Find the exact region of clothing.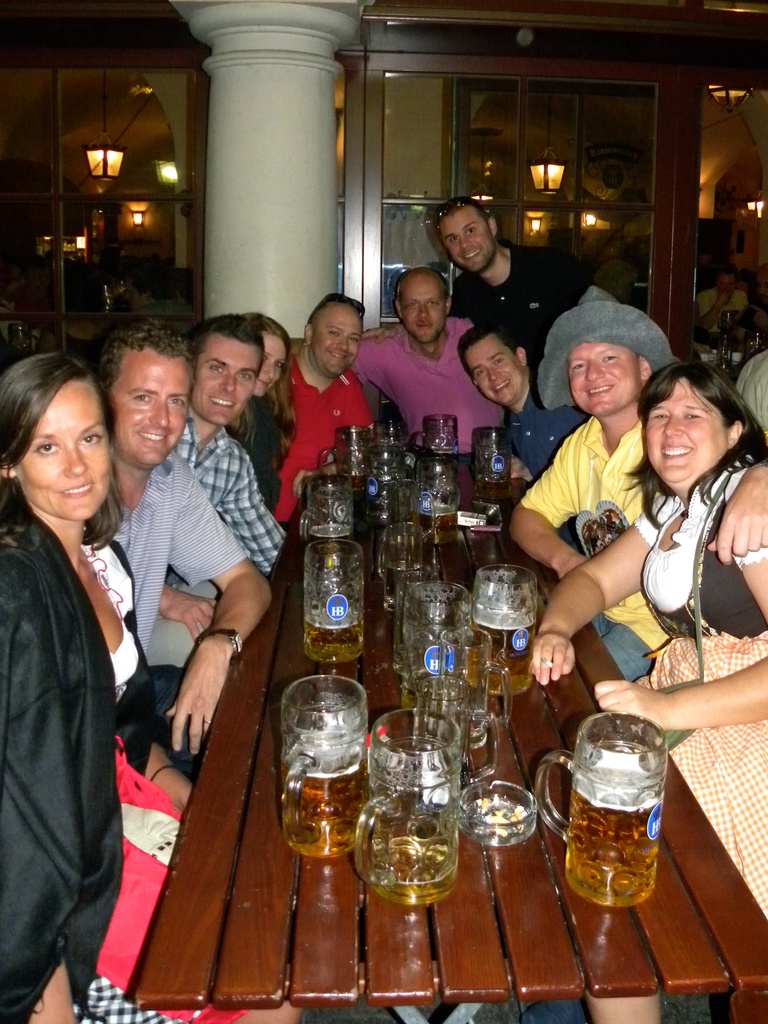
Exact region: region(266, 342, 389, 519).
